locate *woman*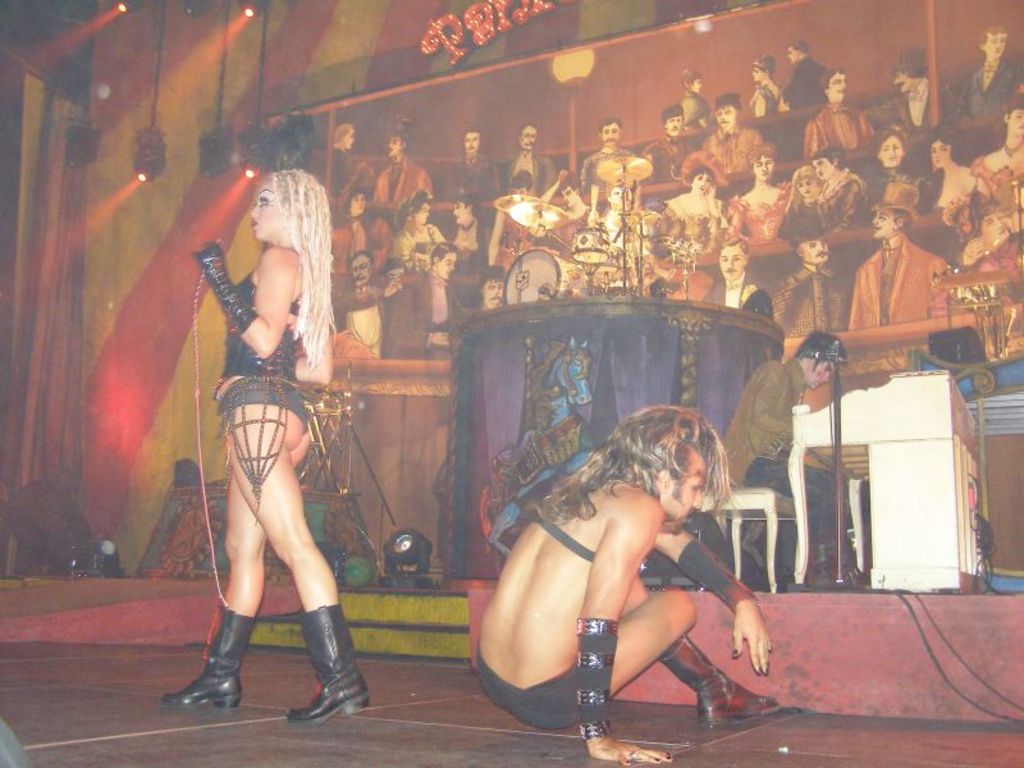
975:84:1023:198
